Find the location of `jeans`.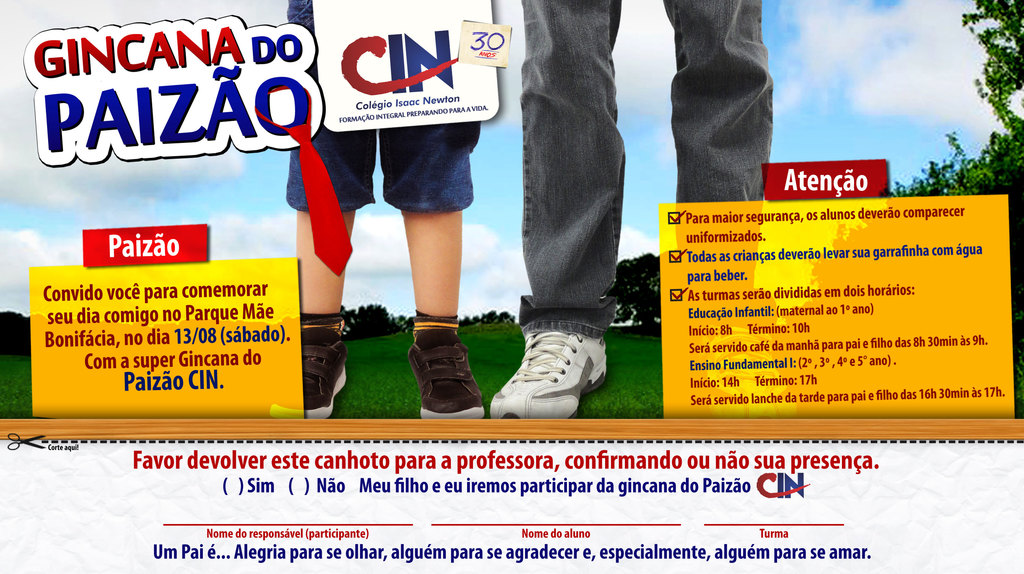
Location: {"x1": 518, "y1": 0, "x2": 772, "y2": 341}.
